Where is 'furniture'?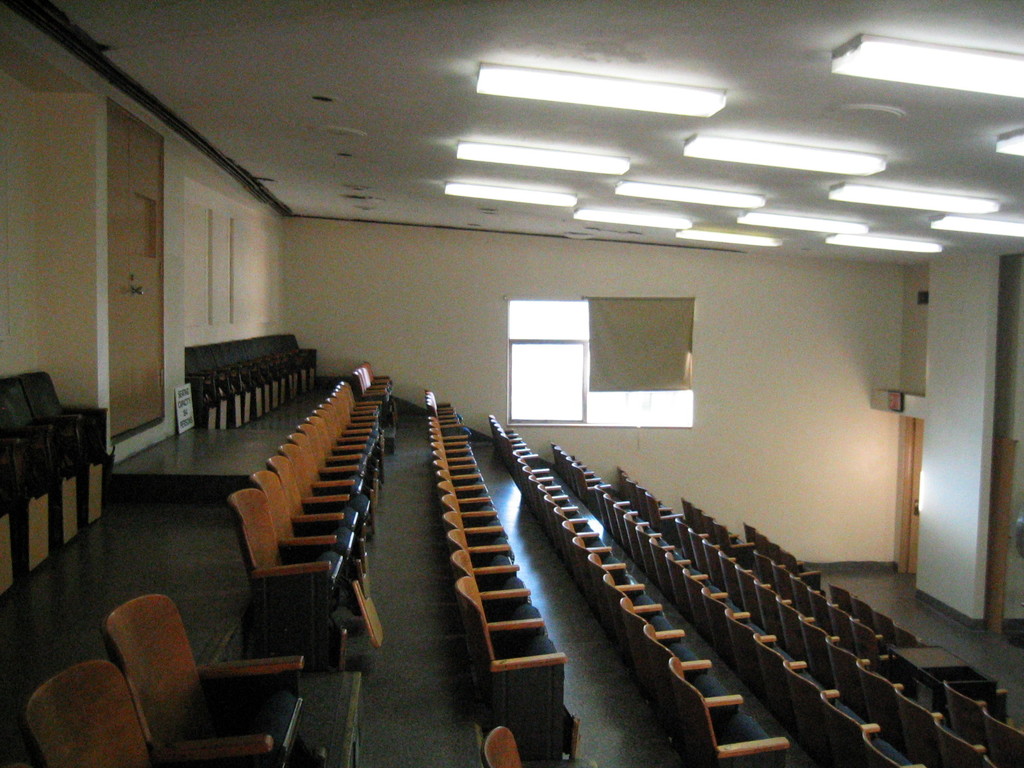
<box>941,682,1007,748</box>.
